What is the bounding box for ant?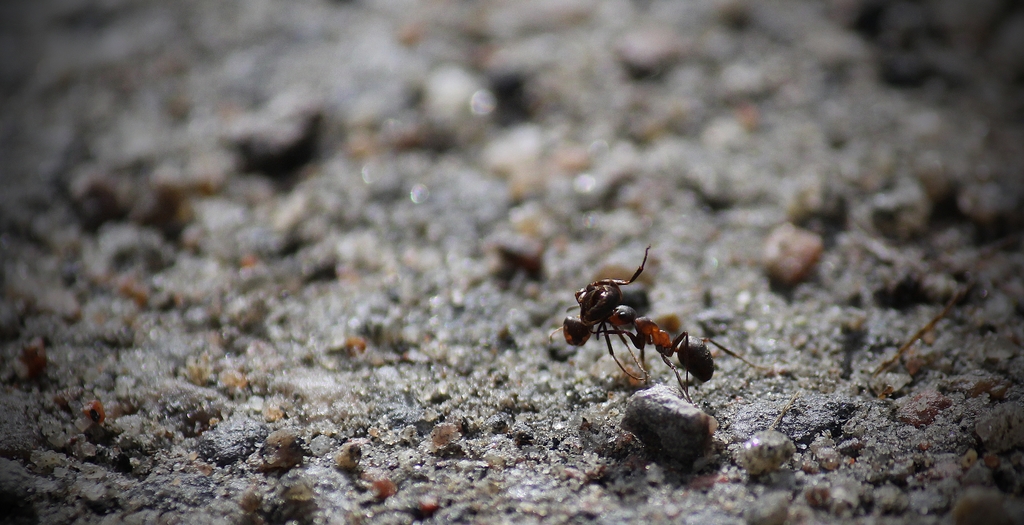
596/301/767/401.
